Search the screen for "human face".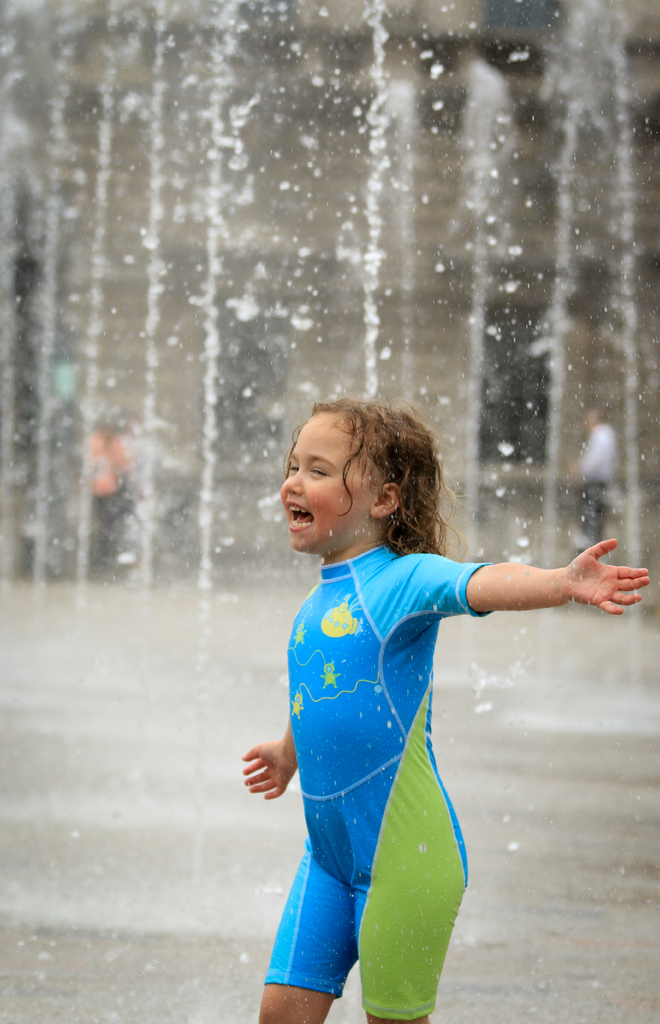
Found at select_region(280, 404, 383, 563).
